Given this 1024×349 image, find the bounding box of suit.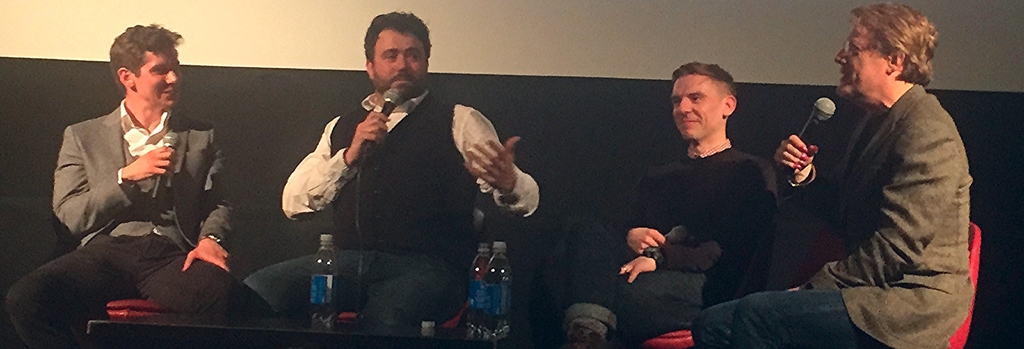
pyautogui.locateOnScreen(779, 82, 972, 348).
